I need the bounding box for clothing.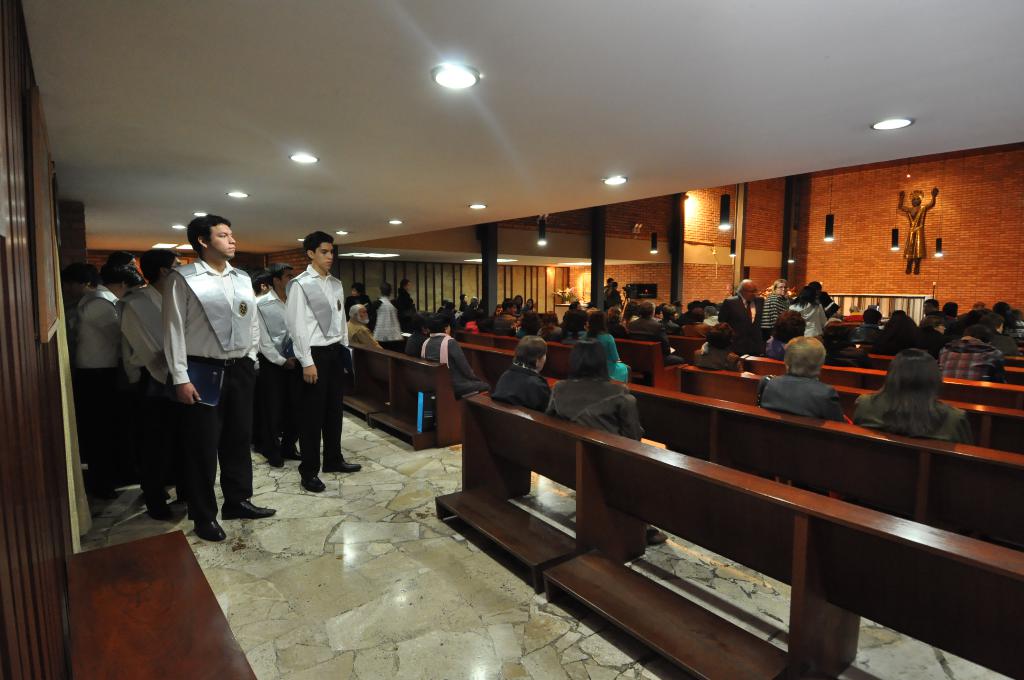
Here it is: 122:284:166:485.
